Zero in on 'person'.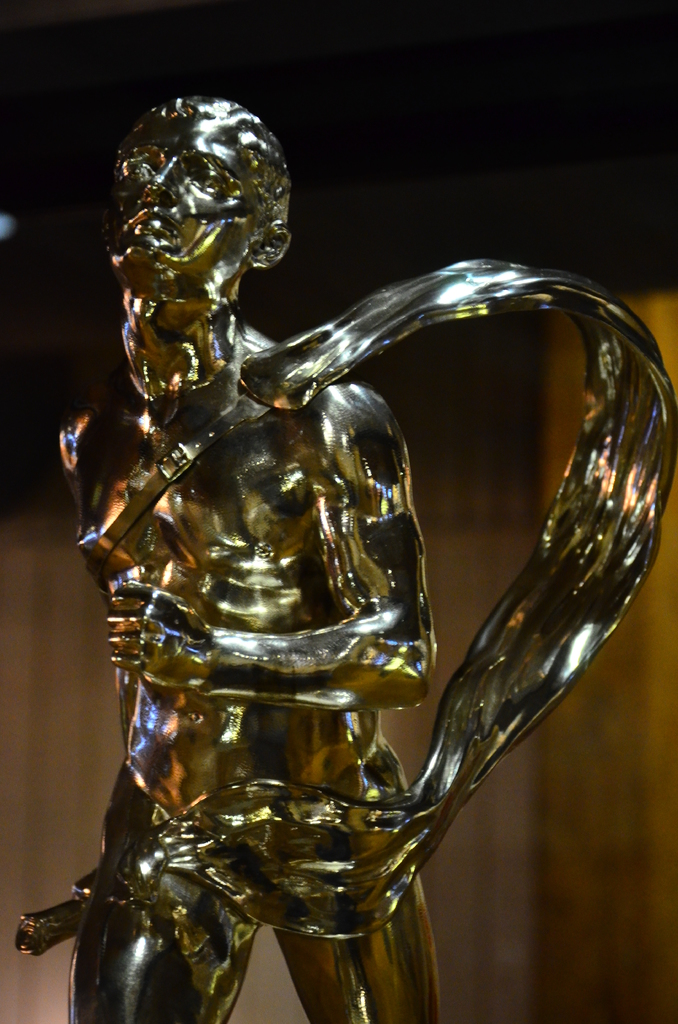
Zeroed in: rect(58, 92, 438, 1023).
